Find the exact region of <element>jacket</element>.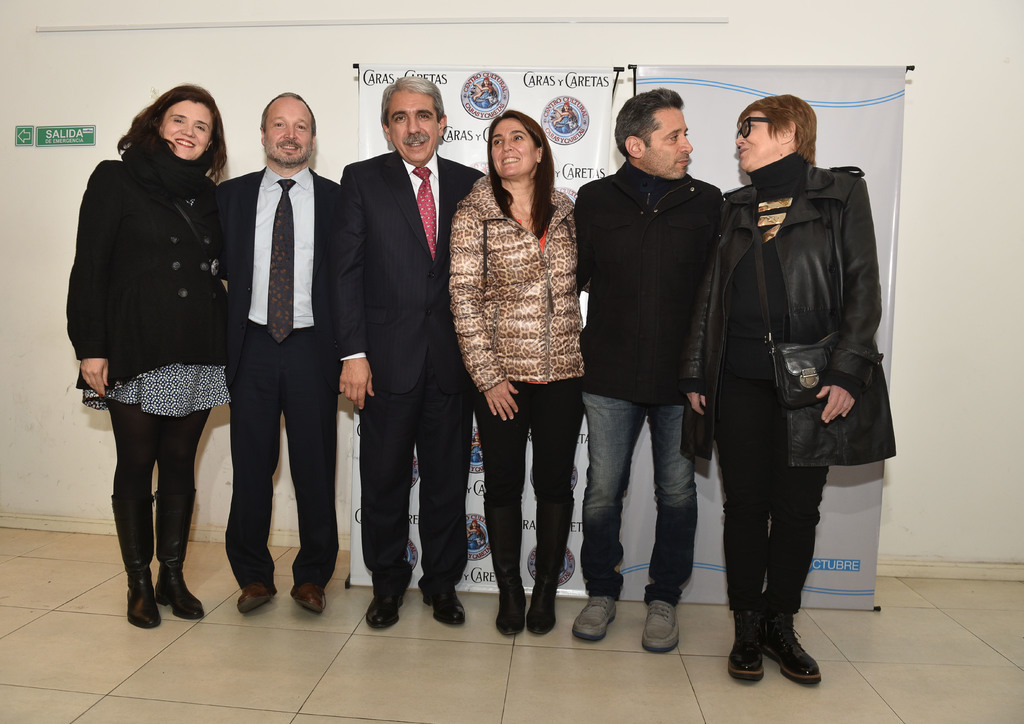
Exact region: left=719, top=107, right=890, bottom=467.
